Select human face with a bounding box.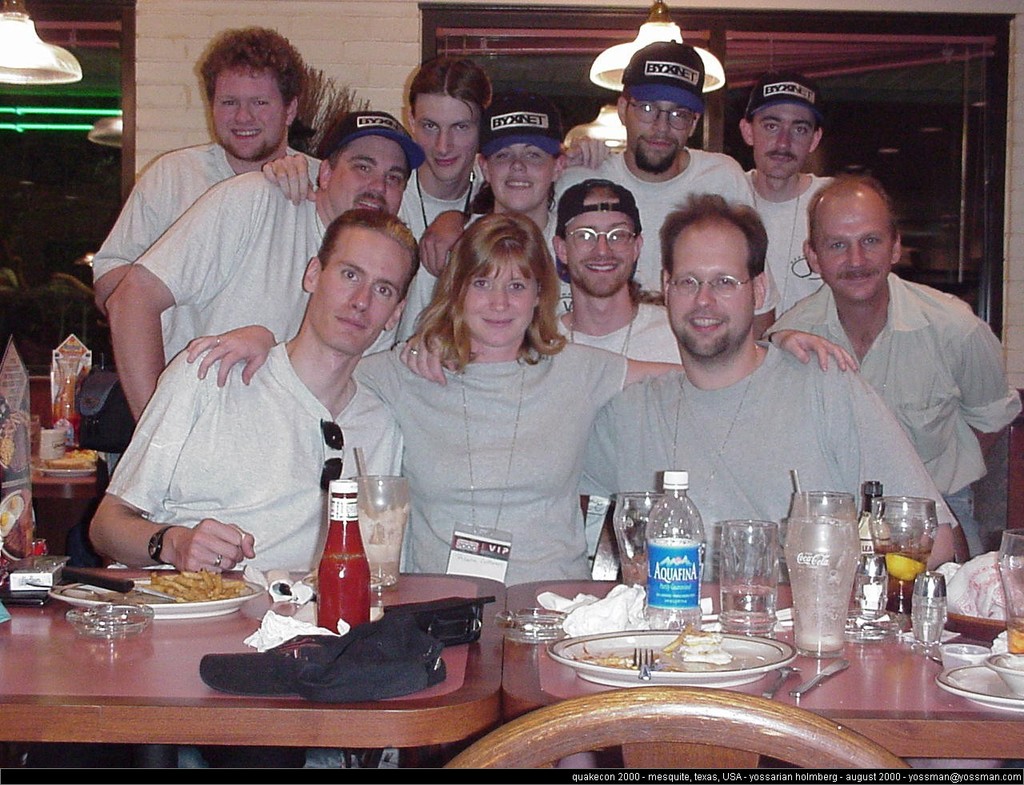
{"left": 814, "top": 195, "right": 891, "bottom": 302}.
